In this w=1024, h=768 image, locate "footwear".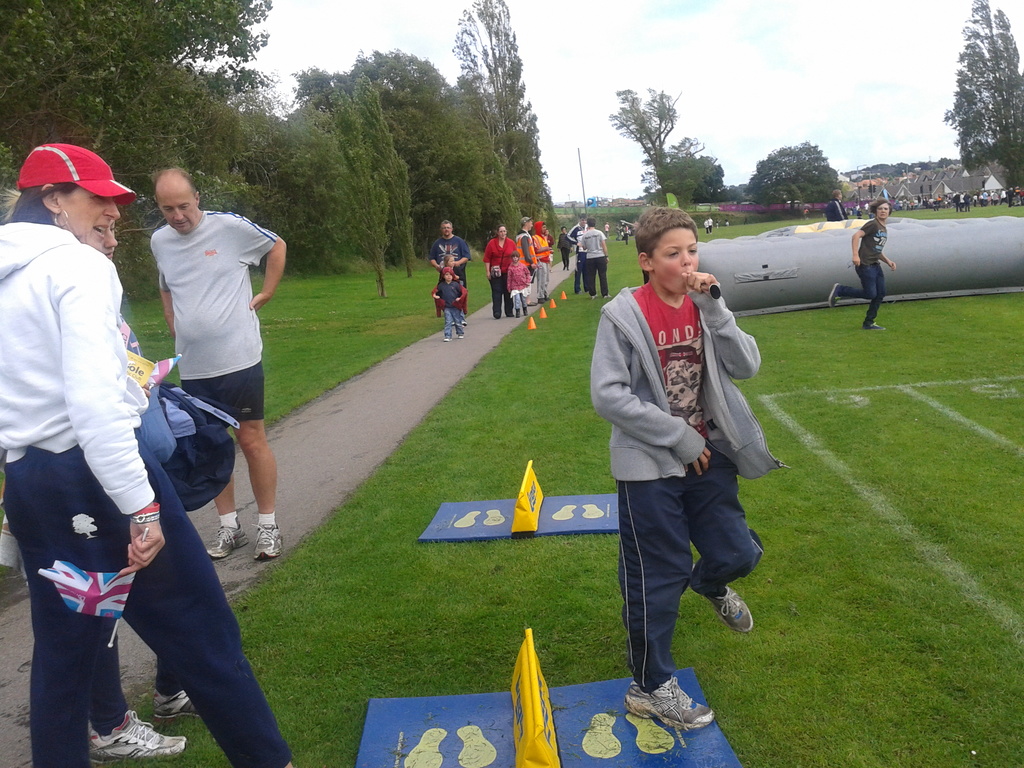
Bounding box: l=492, t=310, r=502, b=320.
